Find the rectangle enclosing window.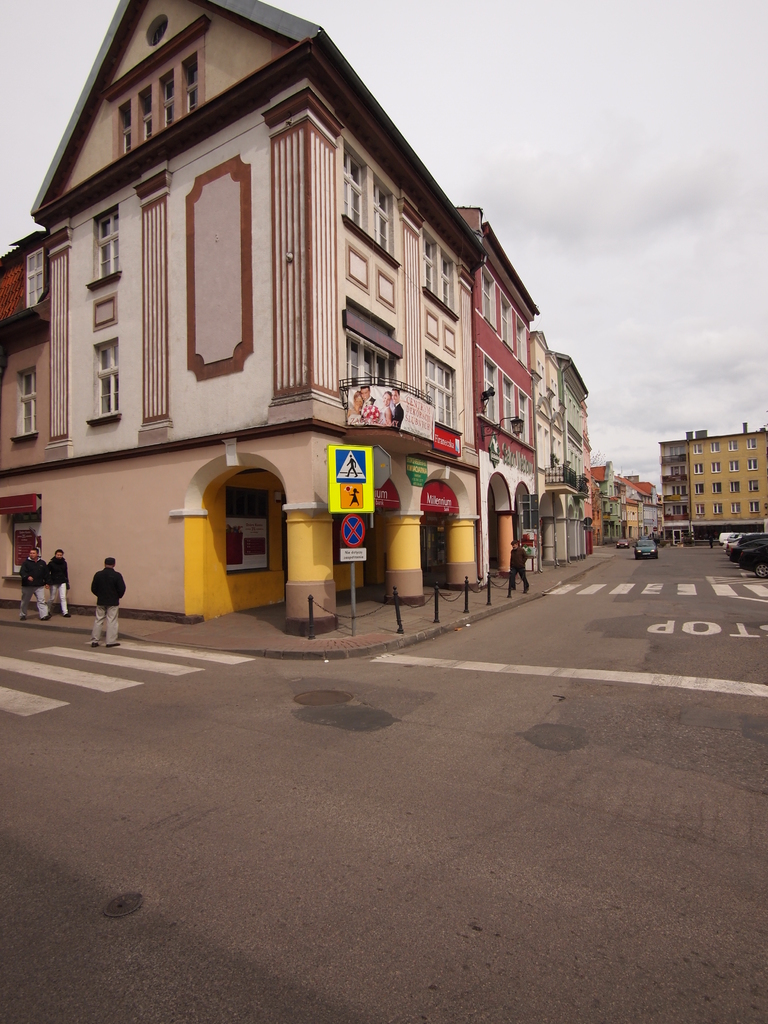
Rect(13, 376, 36, 433).
